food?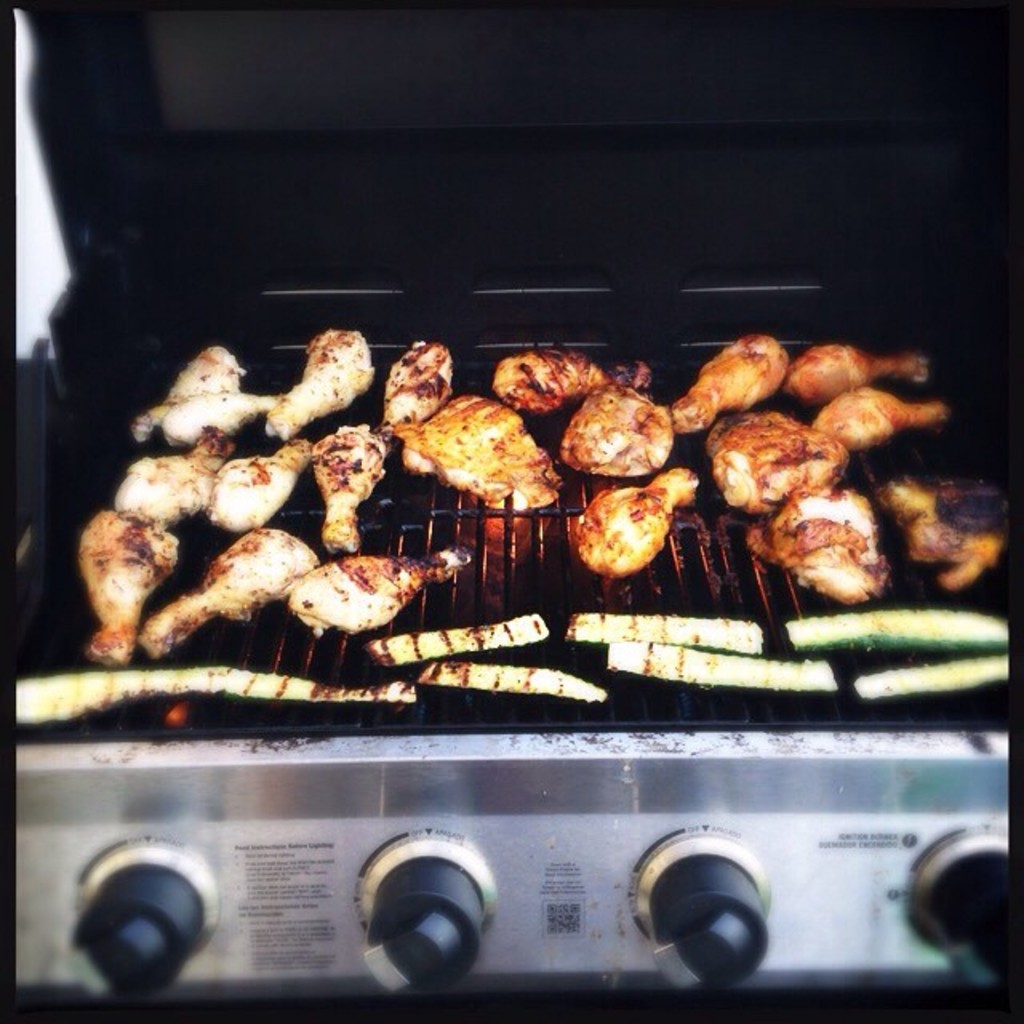
114, 421, 240, 515
